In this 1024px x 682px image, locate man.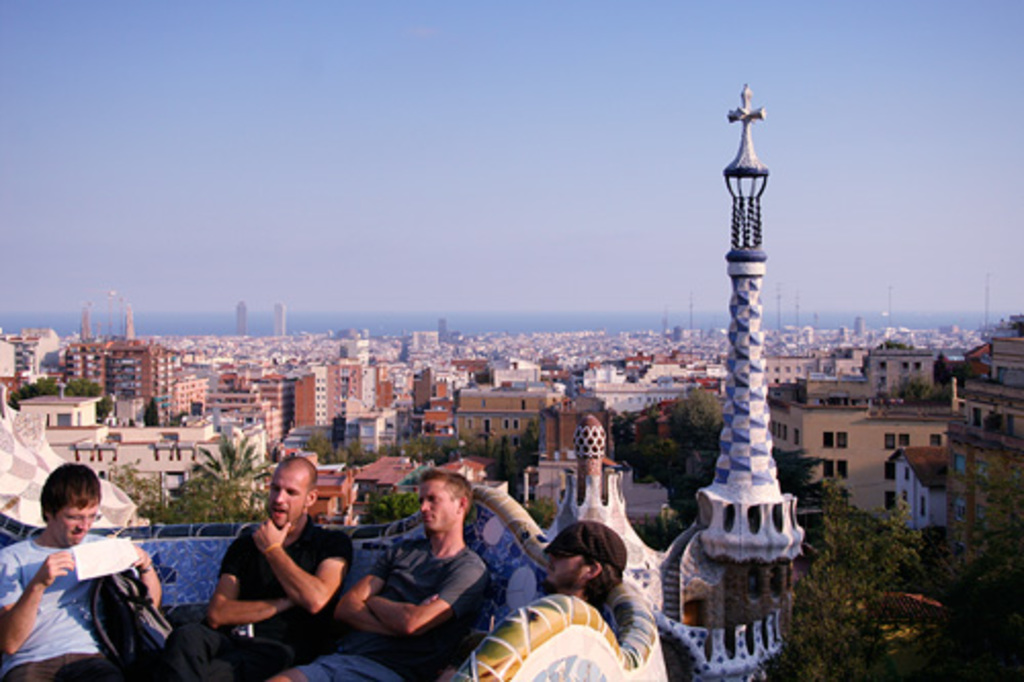
Bounding box: <bbox>0, 461, 166, 680</bbox>.
